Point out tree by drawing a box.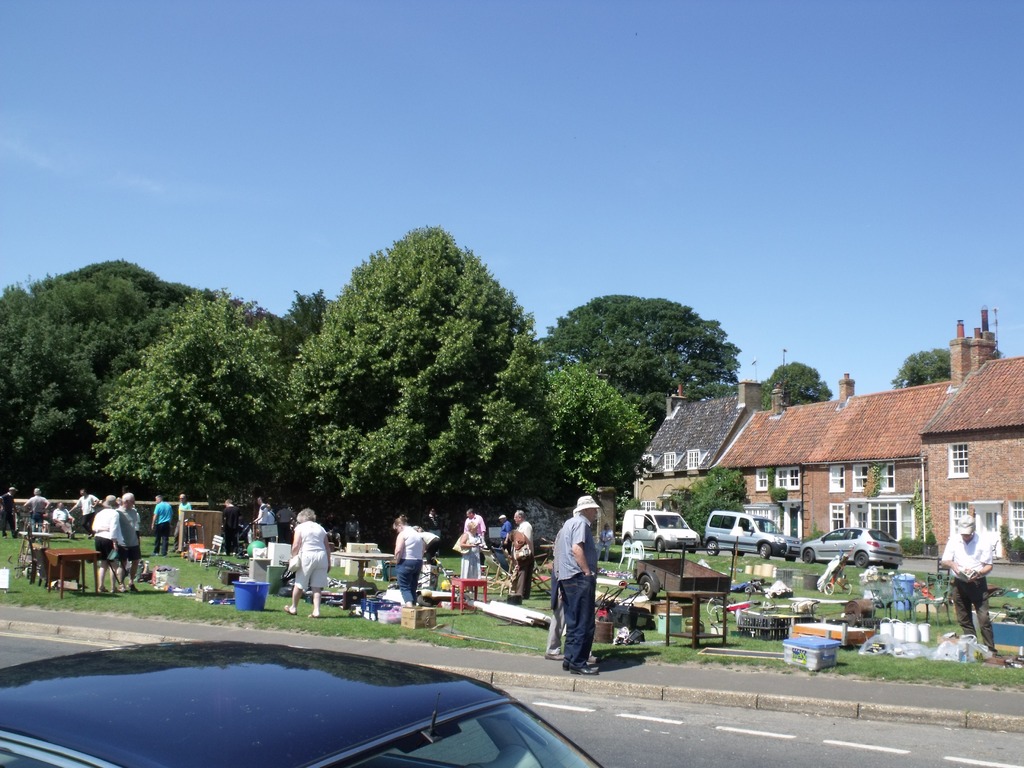
(543, 278, 736, 470).
